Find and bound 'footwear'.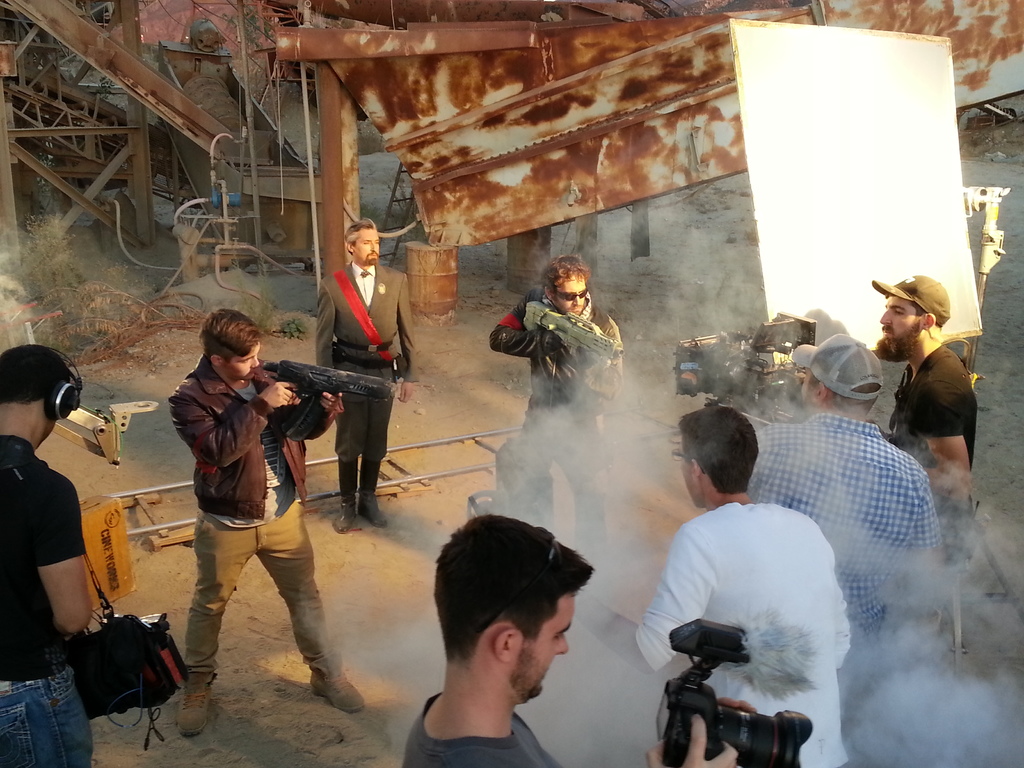
Bound: [308, 669, 365, 712].
